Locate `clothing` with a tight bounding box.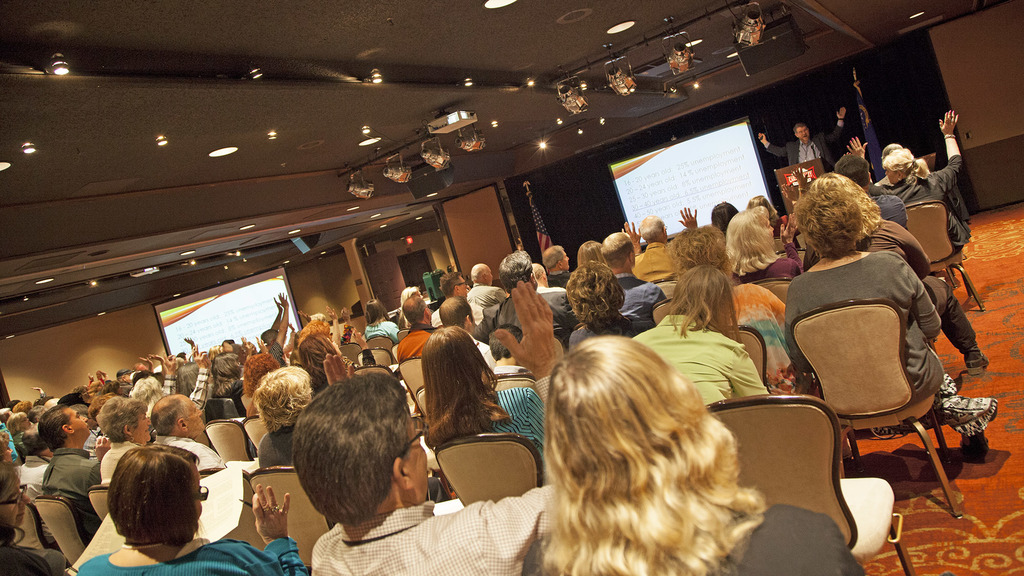
detection(309, 482, 578, 570).
